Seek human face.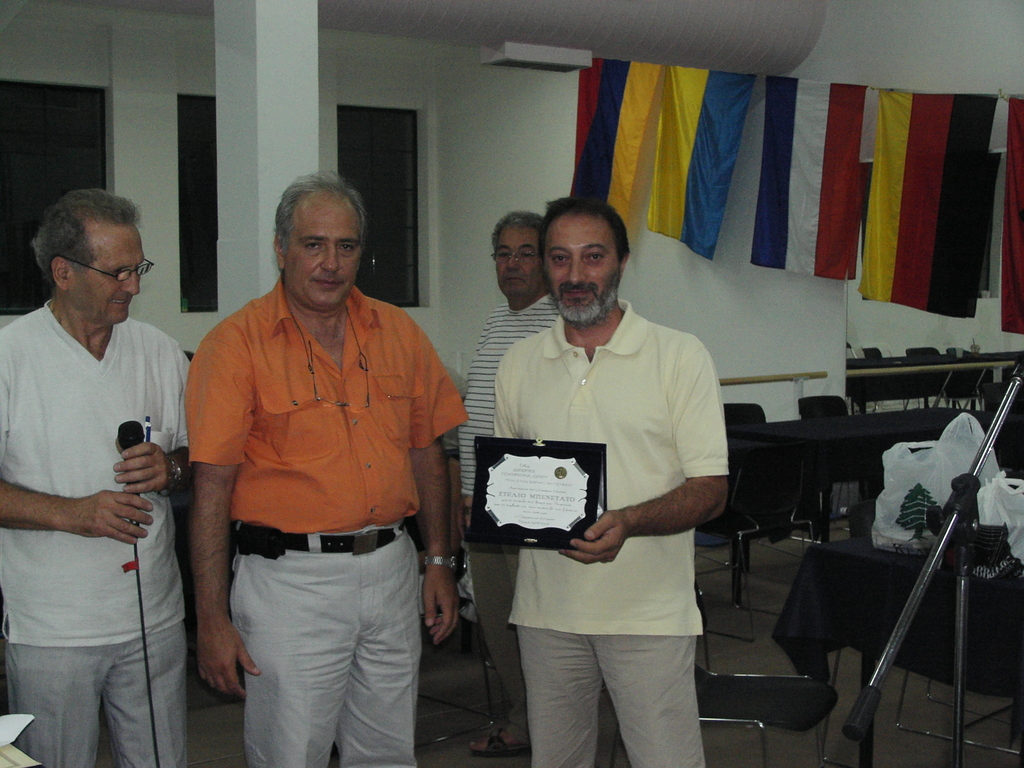
left=281, top=194, right=363, bottom=308.
